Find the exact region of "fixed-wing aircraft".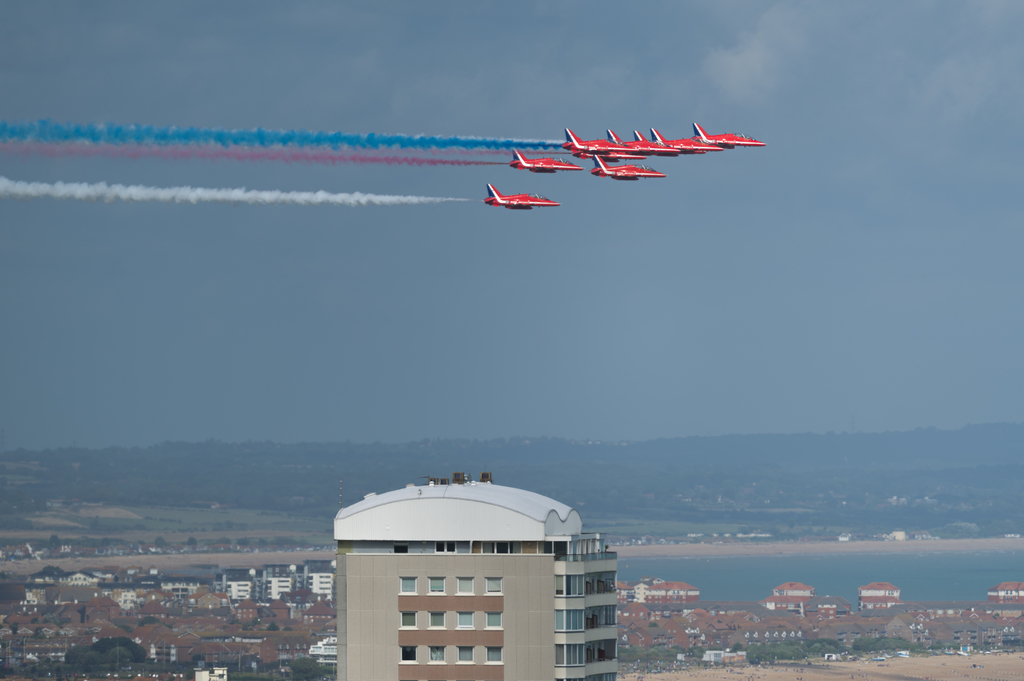
Exact region: left=694, top=125, right=757, bottom=150.
